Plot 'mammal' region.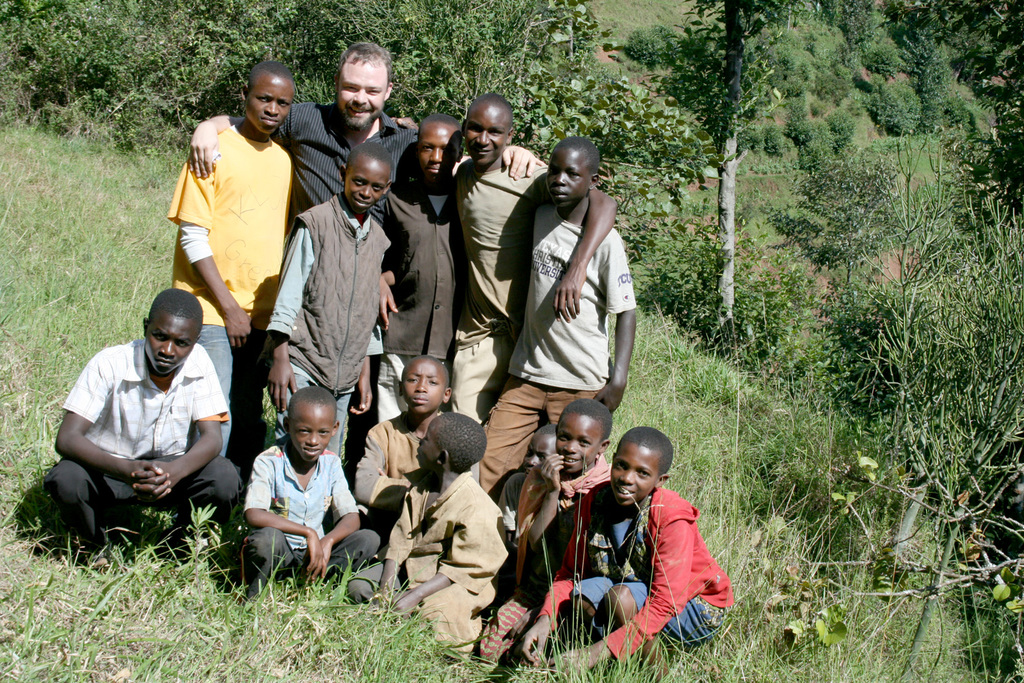
Plotted at x1=265, y1=146, x2=395, y2=458.
